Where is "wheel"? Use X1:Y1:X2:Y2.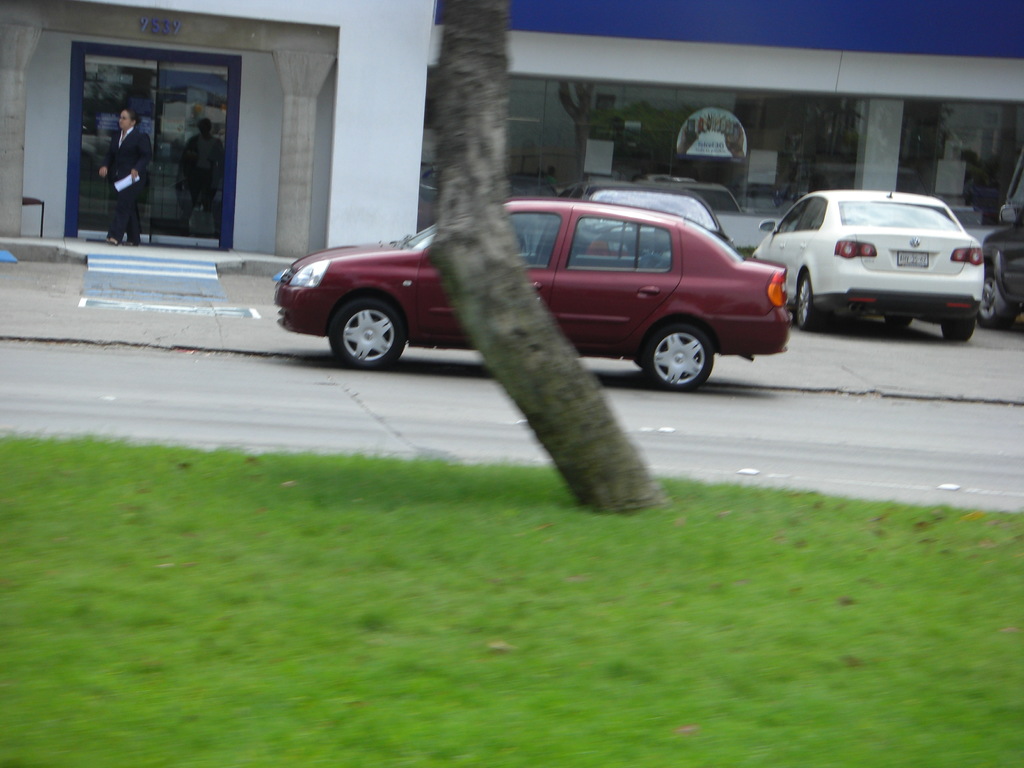
939:317:977:340.
